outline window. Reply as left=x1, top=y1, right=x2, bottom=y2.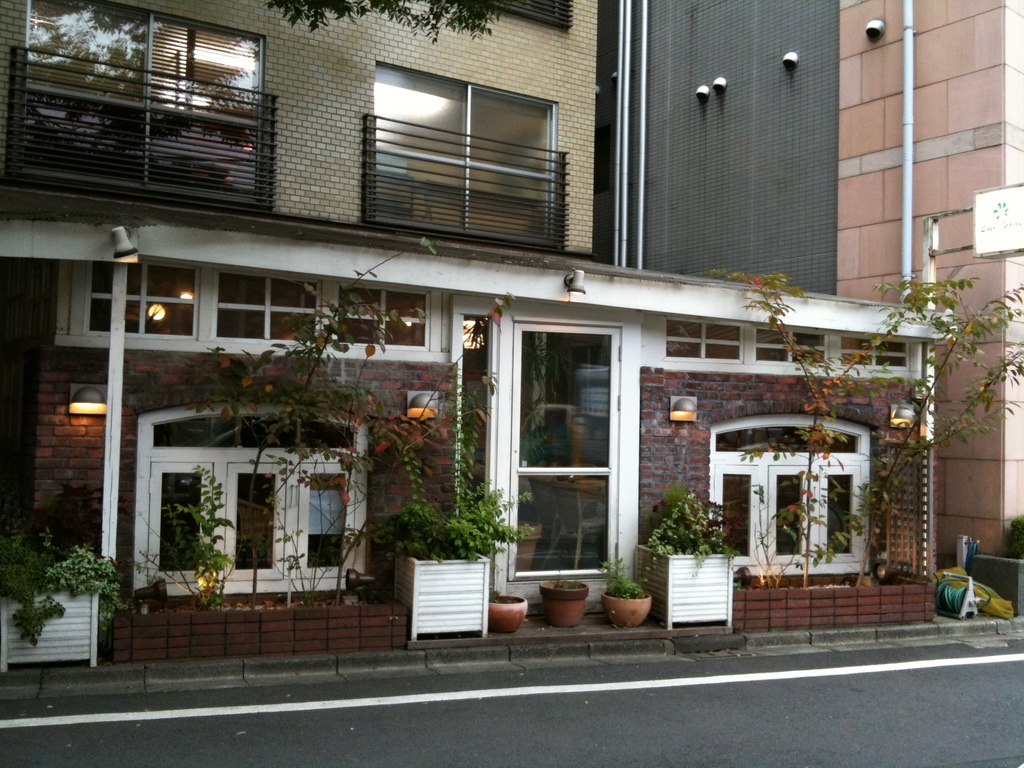
left=228, top=461, right=291, bottom=577.
